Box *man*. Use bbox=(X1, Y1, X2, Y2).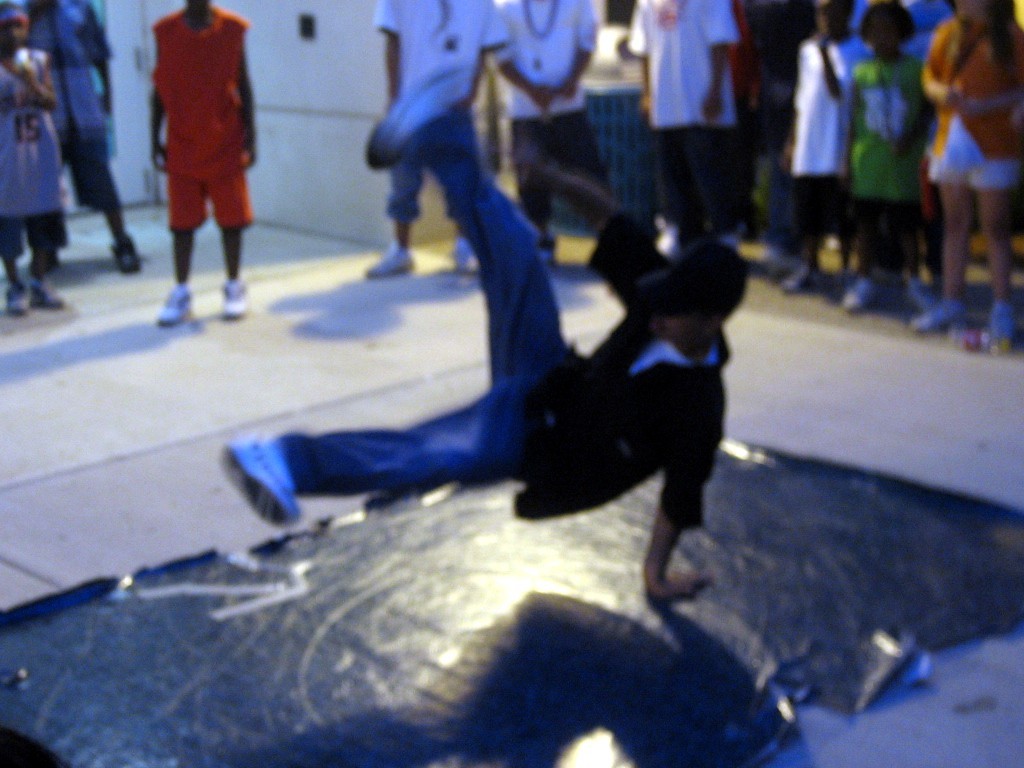
bbox=(476, 0, 617, 275).
